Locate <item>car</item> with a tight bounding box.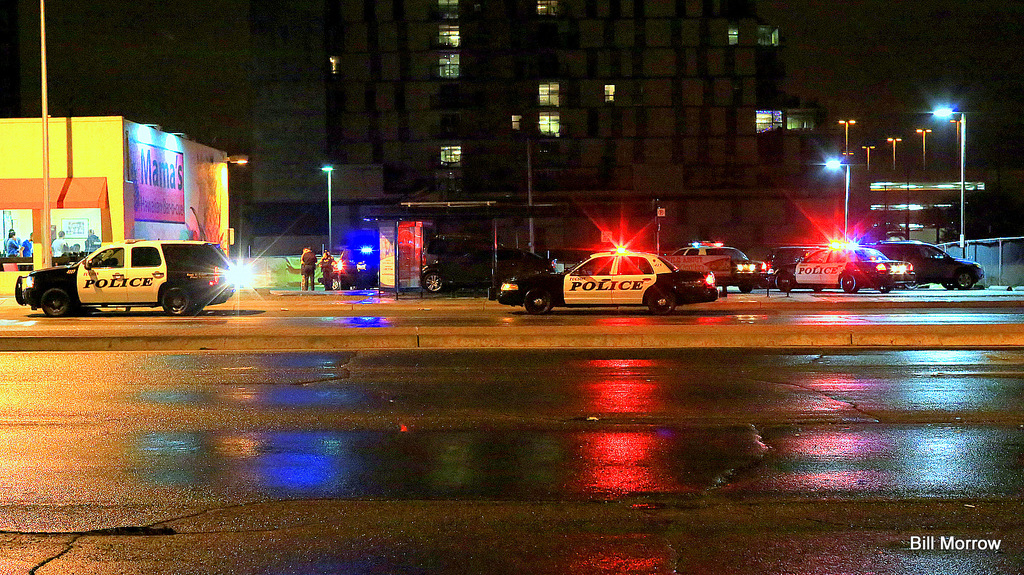
(x1=671, y1=241, x2=767, y2=292).
